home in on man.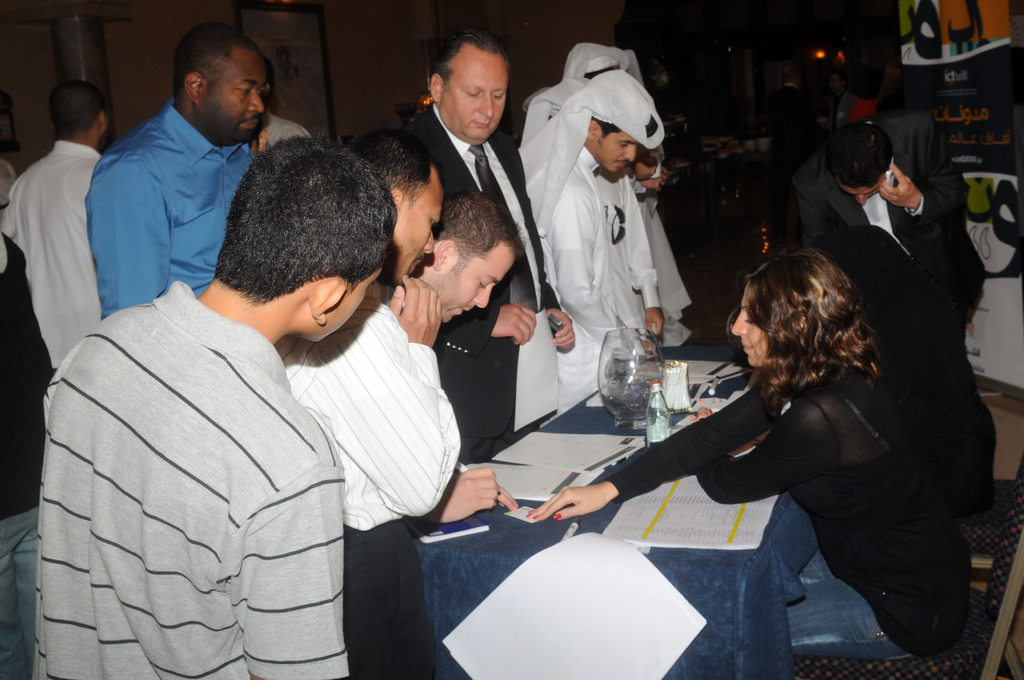
Homed in at bbox(386, 189, 526, 321).
